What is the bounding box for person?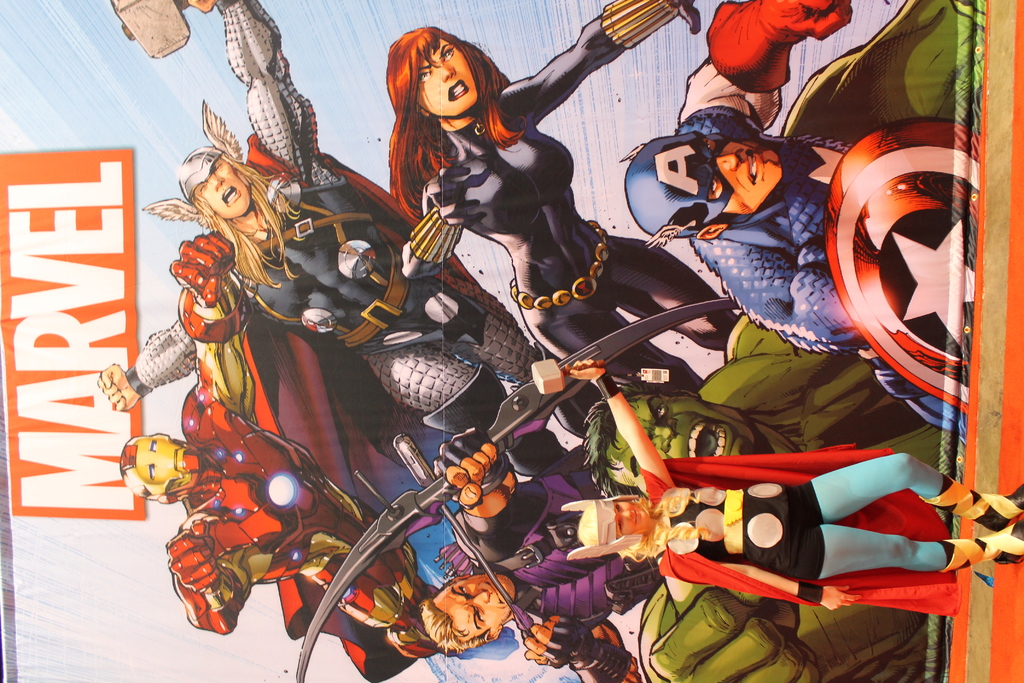
(left=585, top=0, right=960, bottom=682).
